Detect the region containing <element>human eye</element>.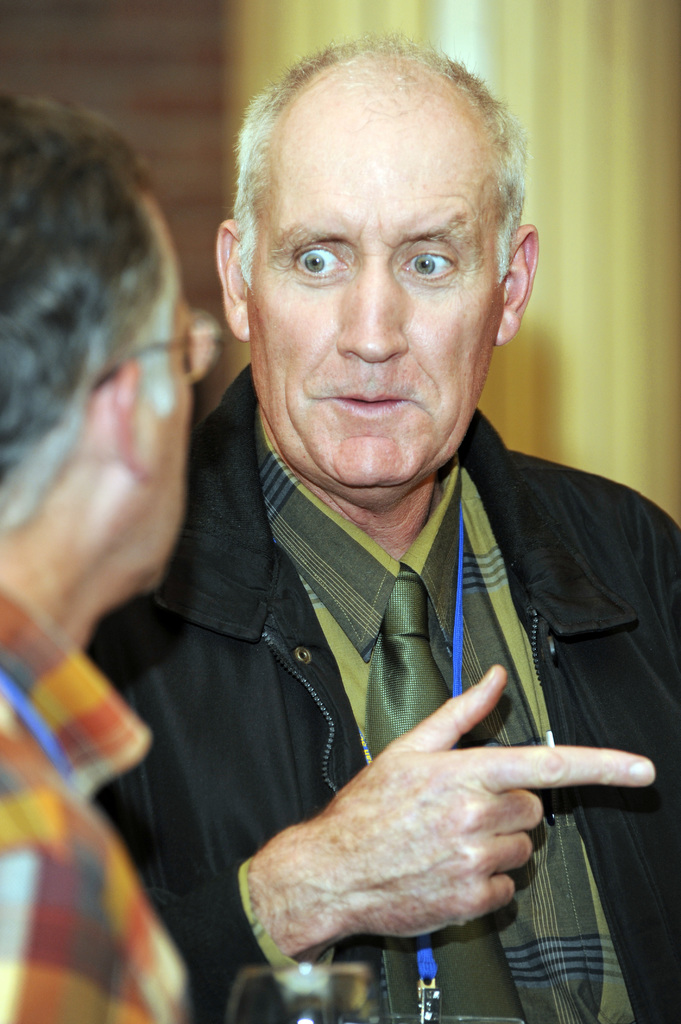
bbox=(394, 246, 467, 290).
